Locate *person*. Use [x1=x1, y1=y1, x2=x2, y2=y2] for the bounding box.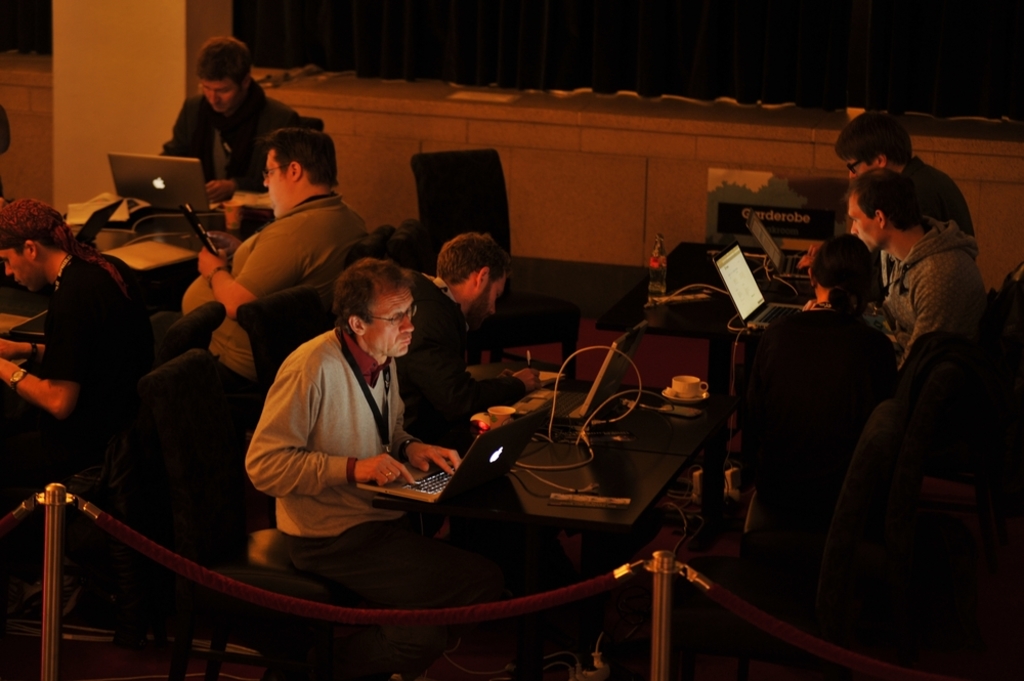
[x1=0, y1=200, x2=148, y2=474].
